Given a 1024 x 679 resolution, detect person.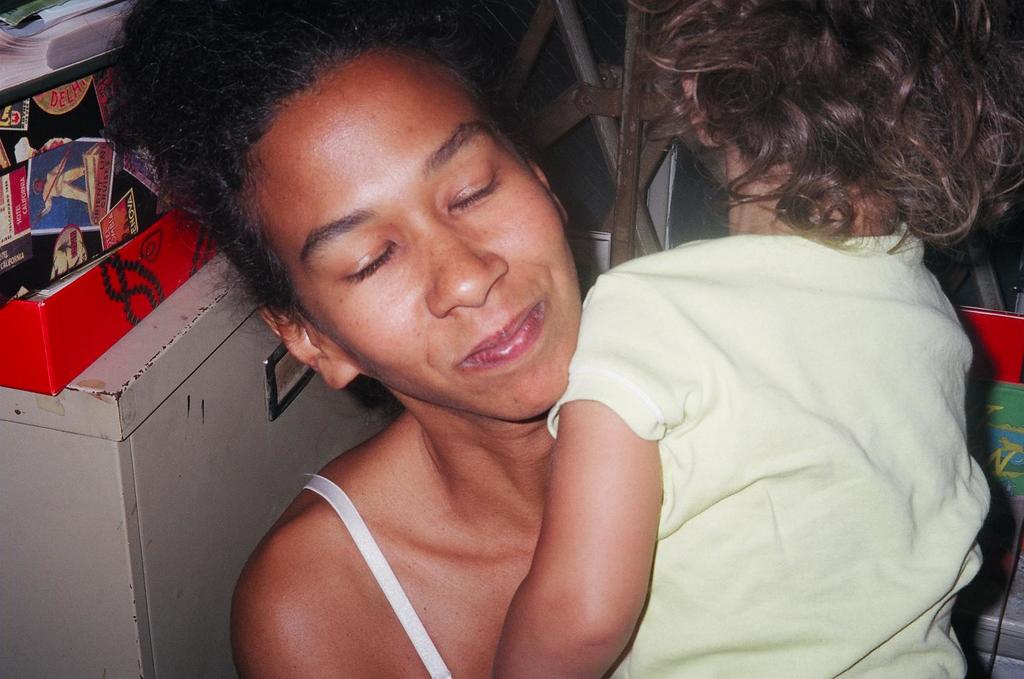
x1=34, y1=149, x2=89, y2=213.
